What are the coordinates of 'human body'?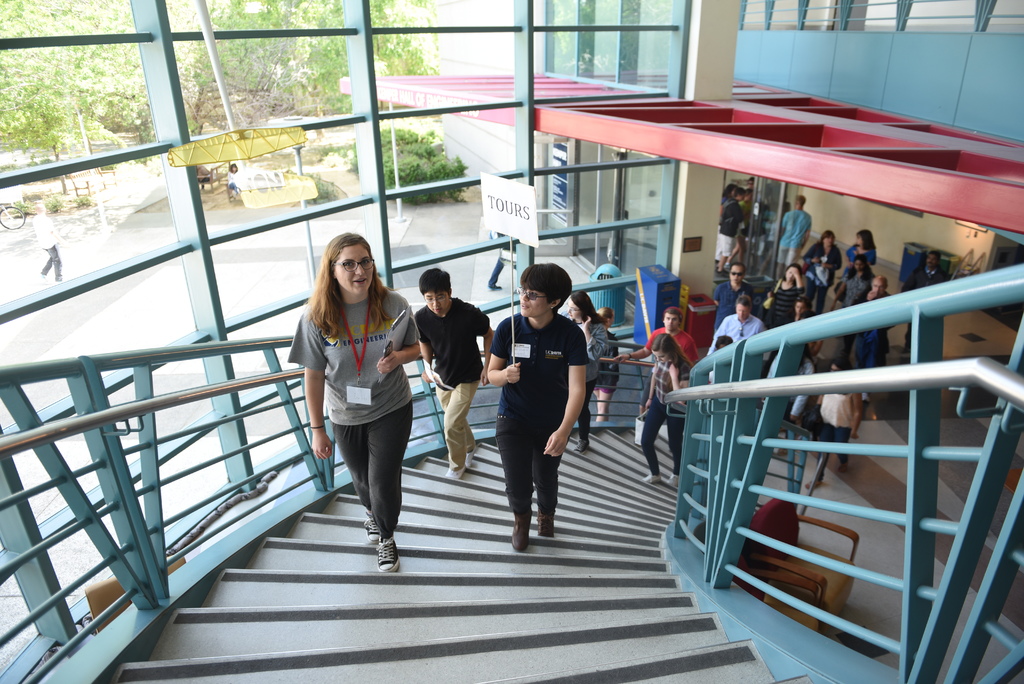
x1=762, y1=266, x2=806, y2=329.
